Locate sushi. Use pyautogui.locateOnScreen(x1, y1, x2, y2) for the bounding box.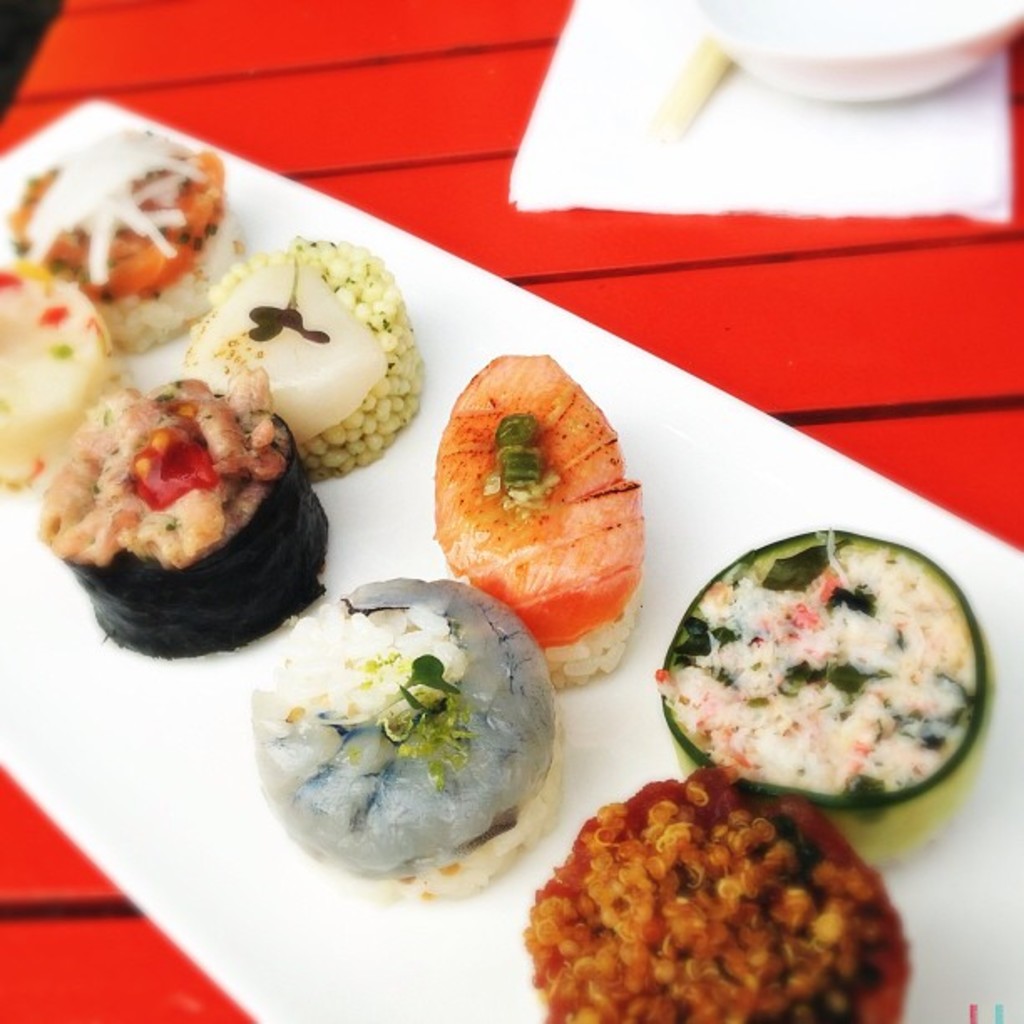
pyautogui.locateOnScreen(438, 356, 646, 688).
